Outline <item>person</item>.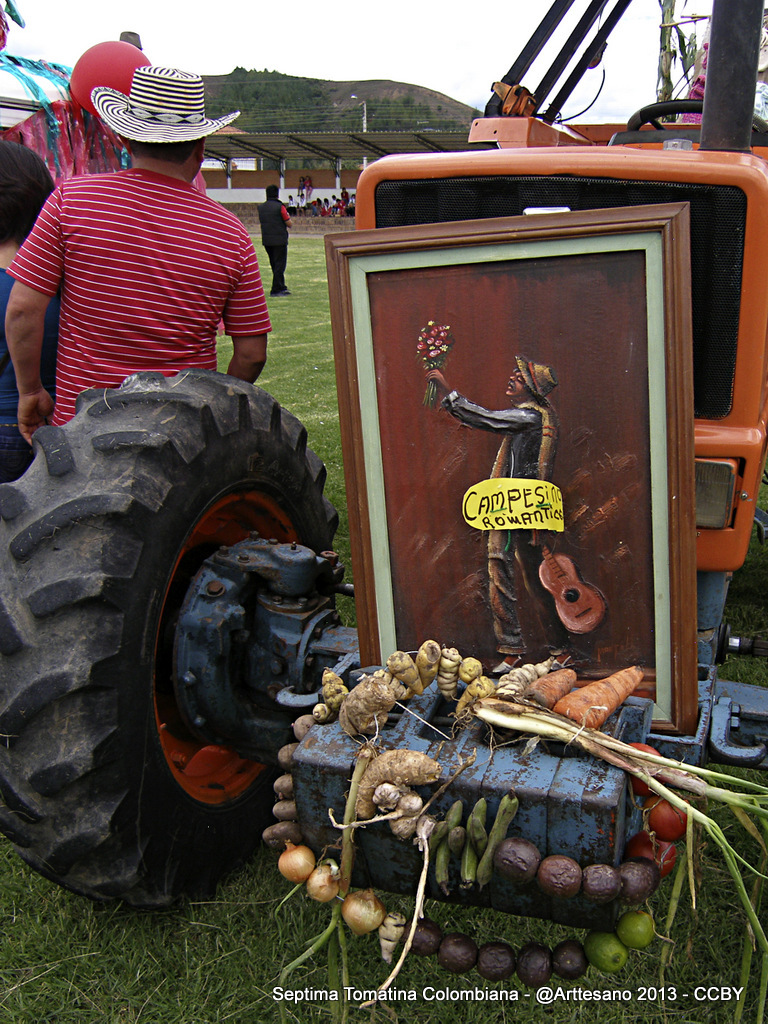
Outline: [415,354,568,686].
